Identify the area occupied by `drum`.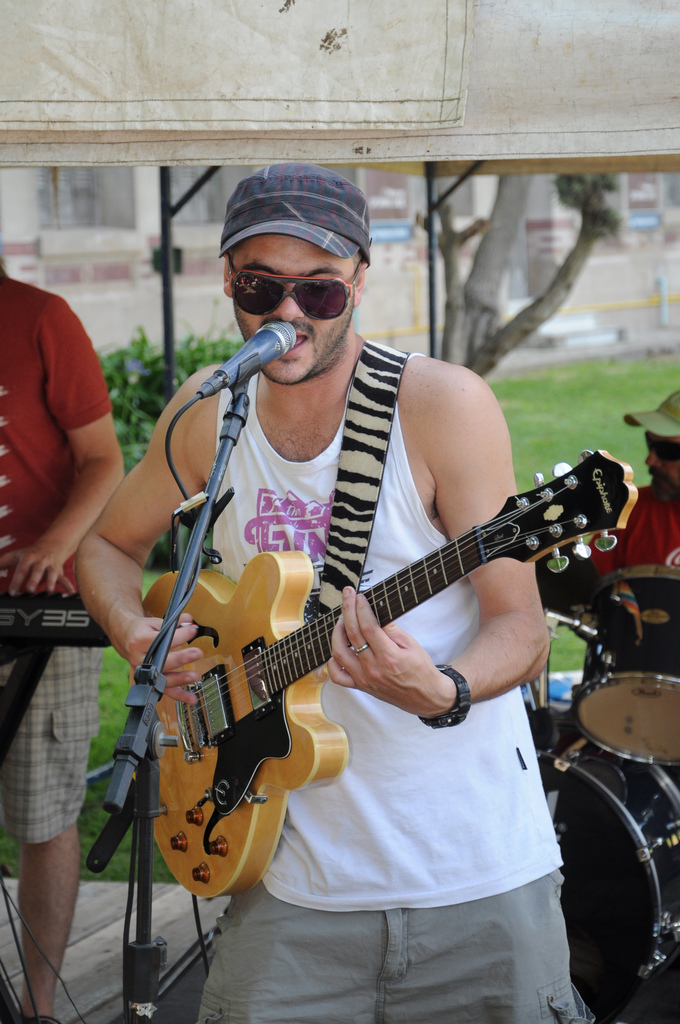
Area: detection(573, 568, 679, 767).
